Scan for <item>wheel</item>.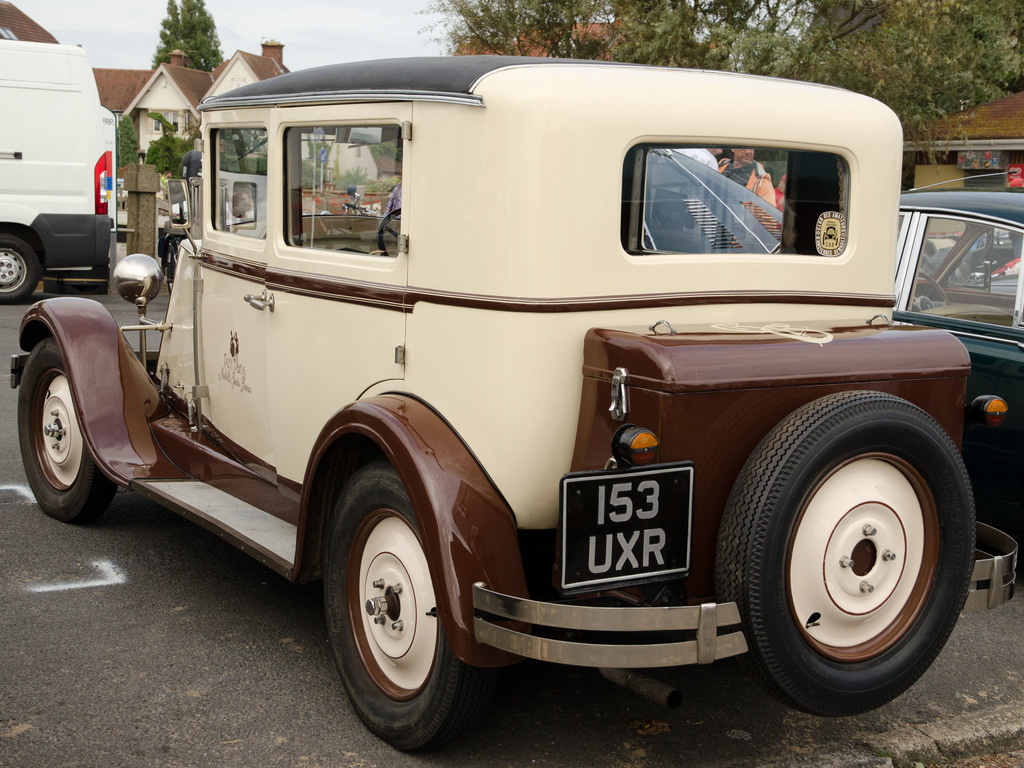
Scan result: [376,207,404,257].
